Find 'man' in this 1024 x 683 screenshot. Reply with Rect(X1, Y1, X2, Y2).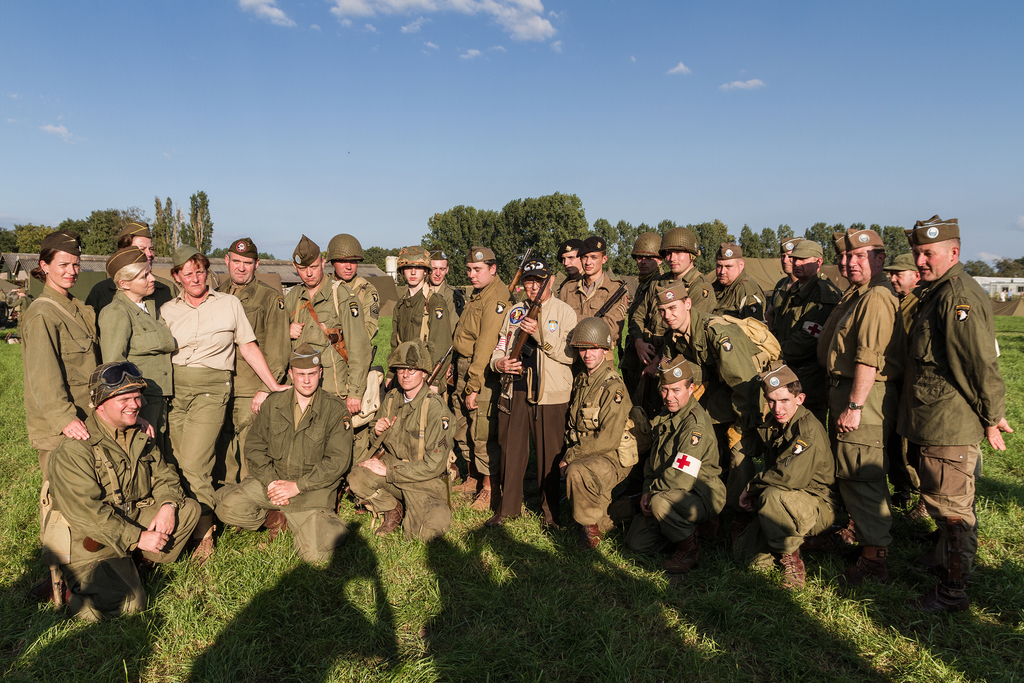
Rect(769, 236, 803, 333).
